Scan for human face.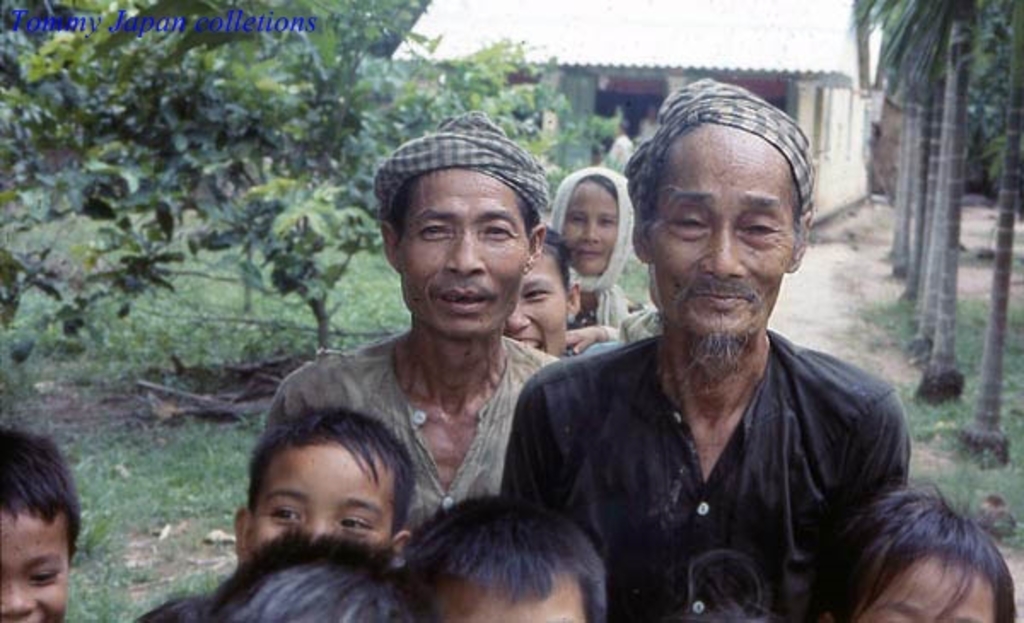
Scan result: (left=242, top=449, right=411, bottom=543).
